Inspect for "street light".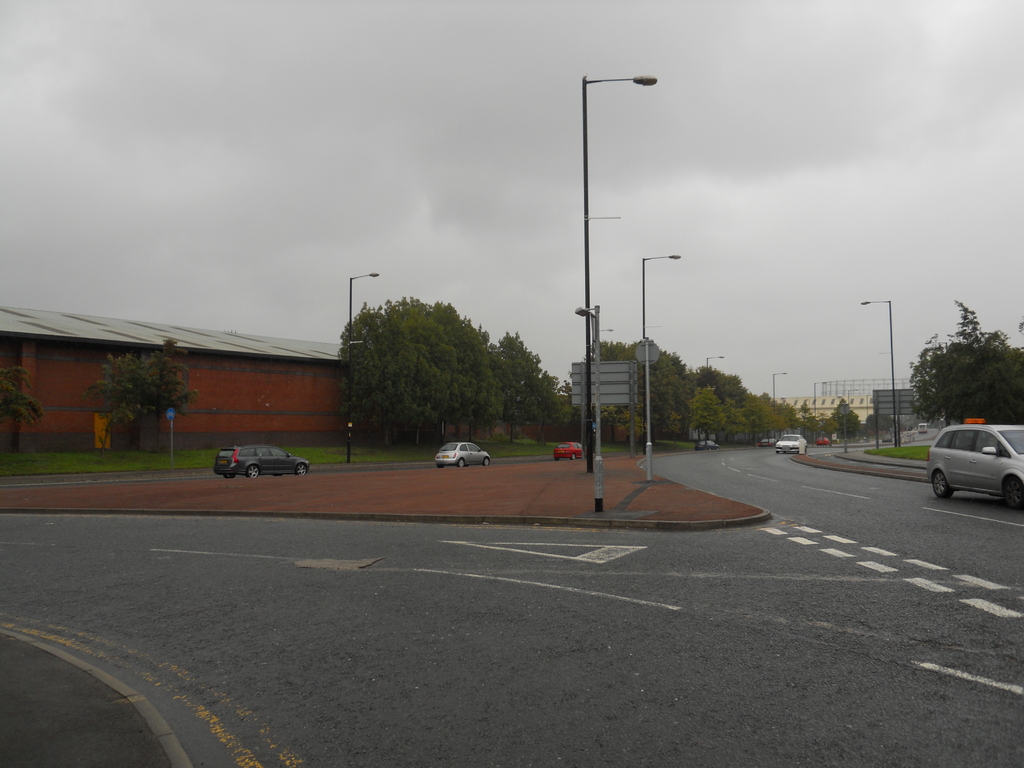
Inspection: {"left": 706, "top": 353, "right": 726, "bottom": 383}.
